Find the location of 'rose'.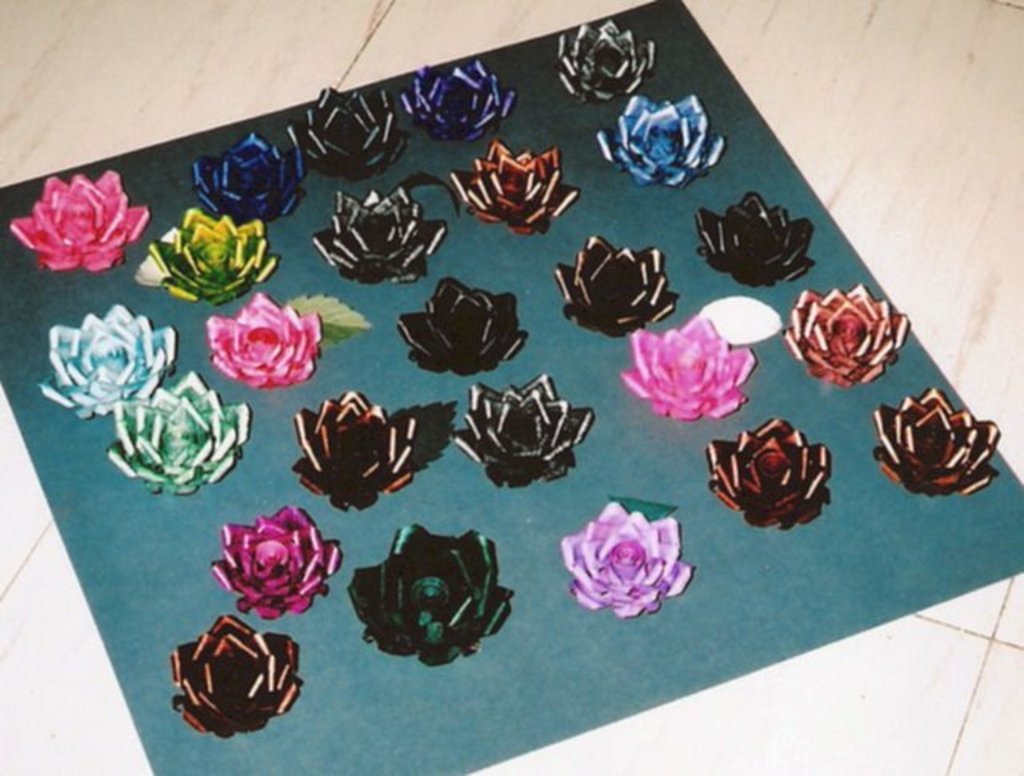
Location: rect(400, 54, 520, 144).
